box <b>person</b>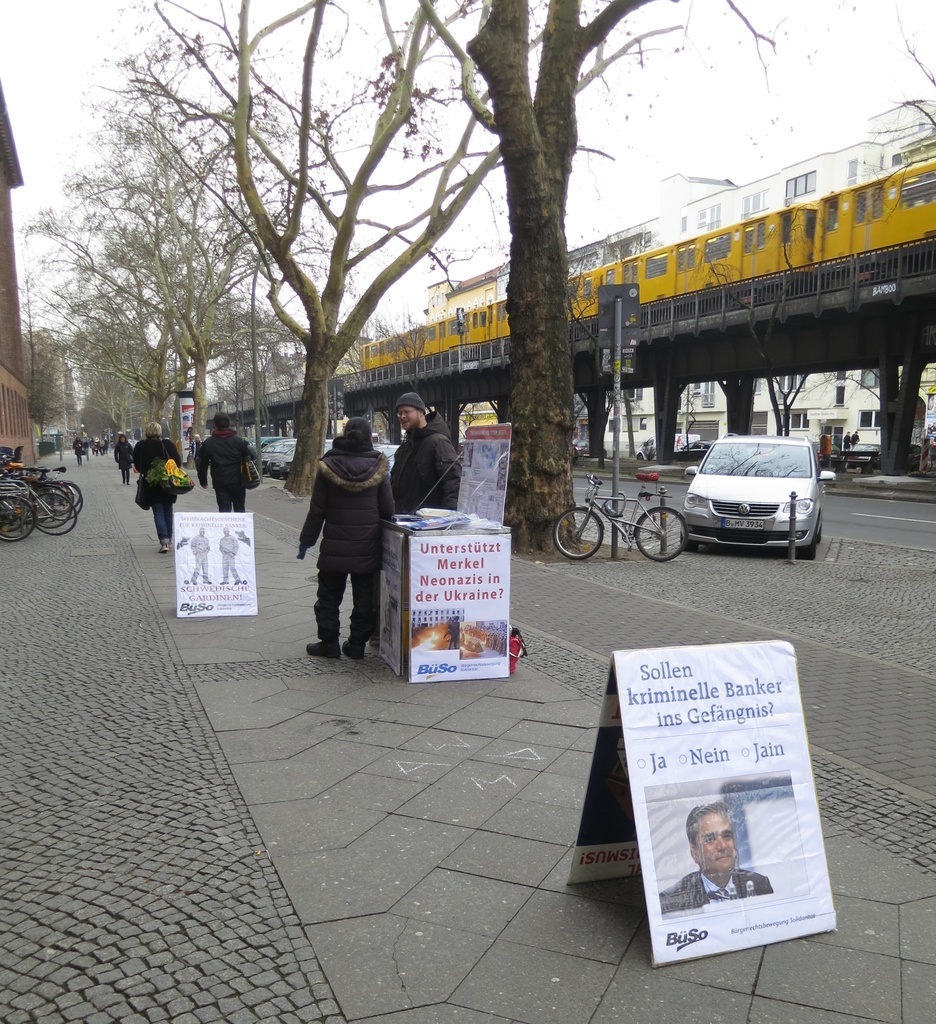
left=388, top=390, right=458, bottom=514
